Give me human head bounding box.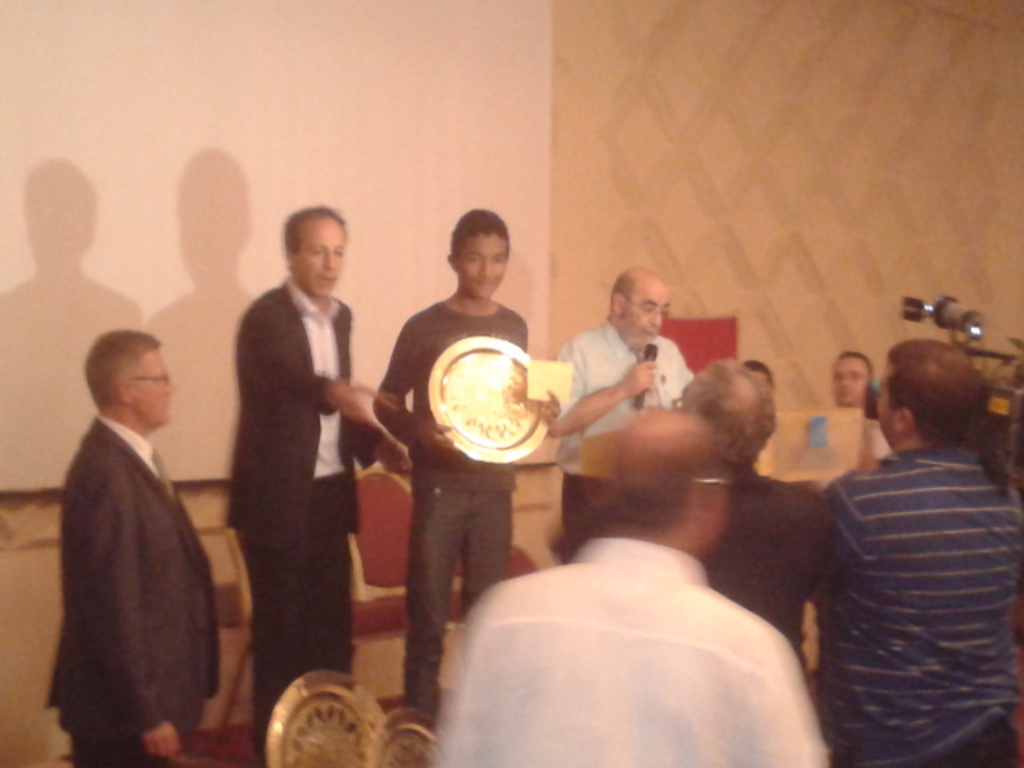
x1=685, y1=357, x2=781, y2=462.
